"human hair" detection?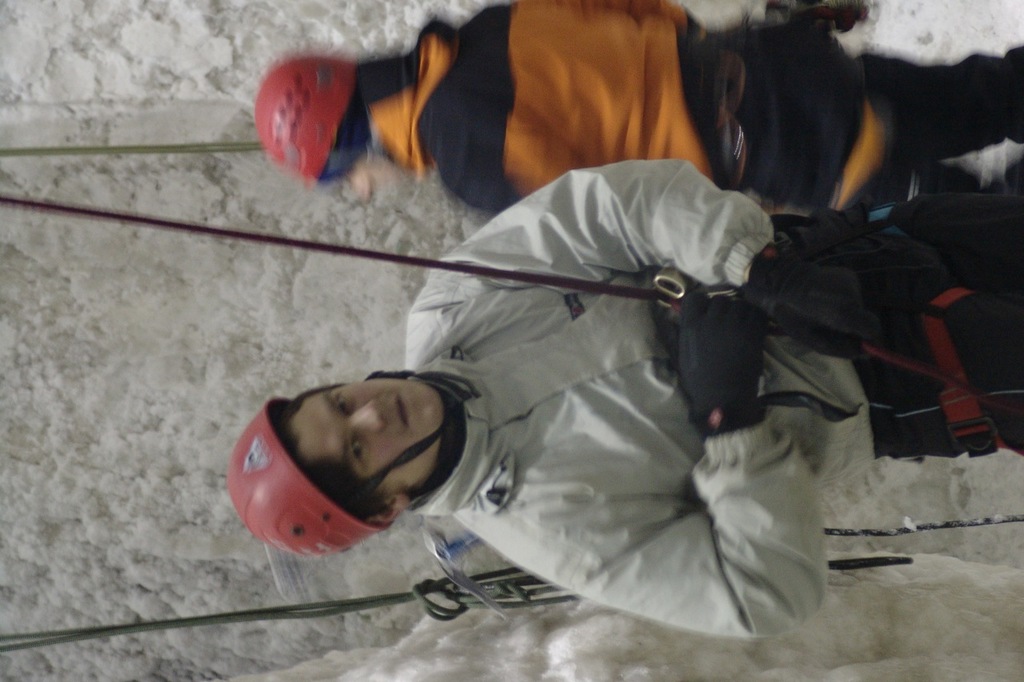
(269,383,397,517)
